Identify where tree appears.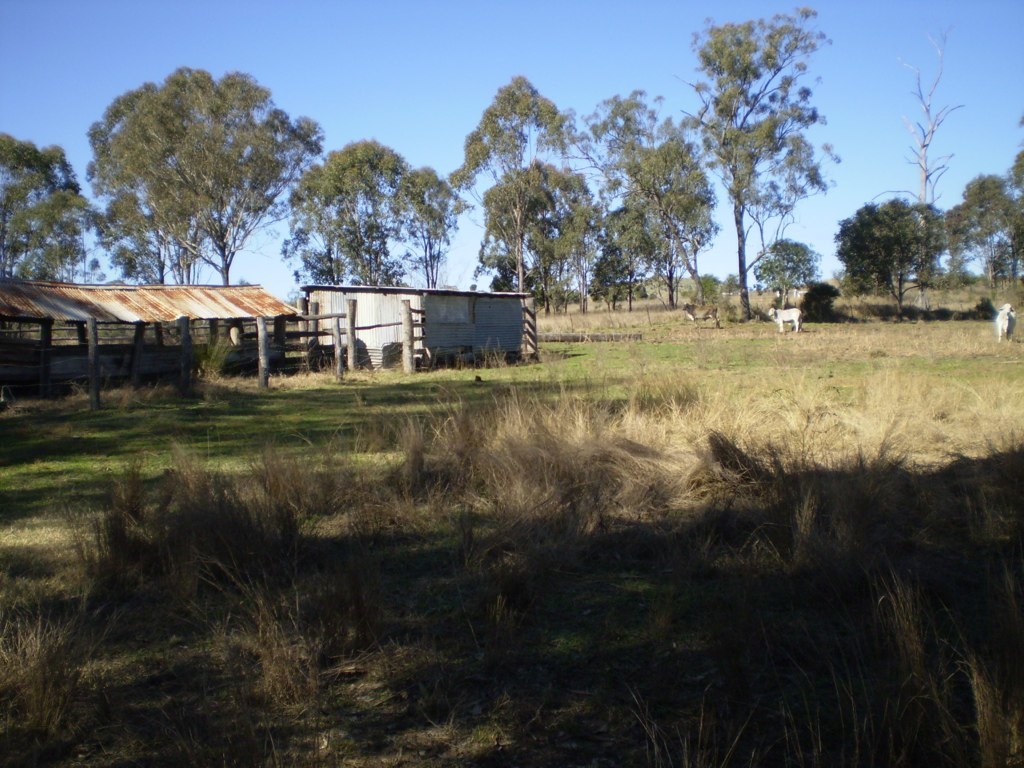
Appears at <region>683, 16, 837, 328</region>.
